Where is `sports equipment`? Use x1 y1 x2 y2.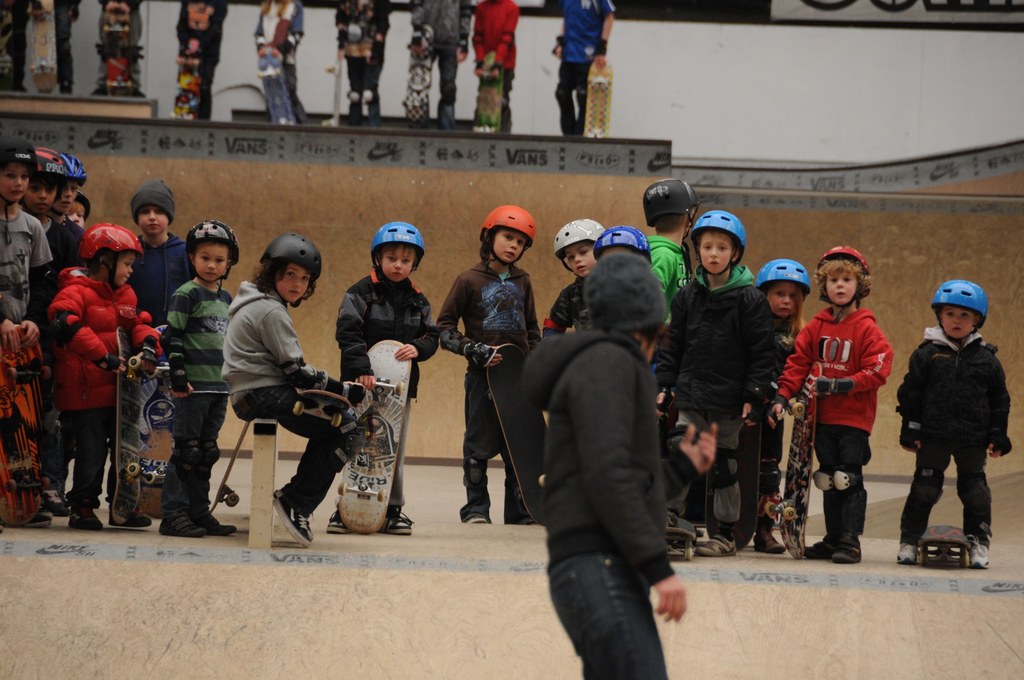
25 0 58 88.
